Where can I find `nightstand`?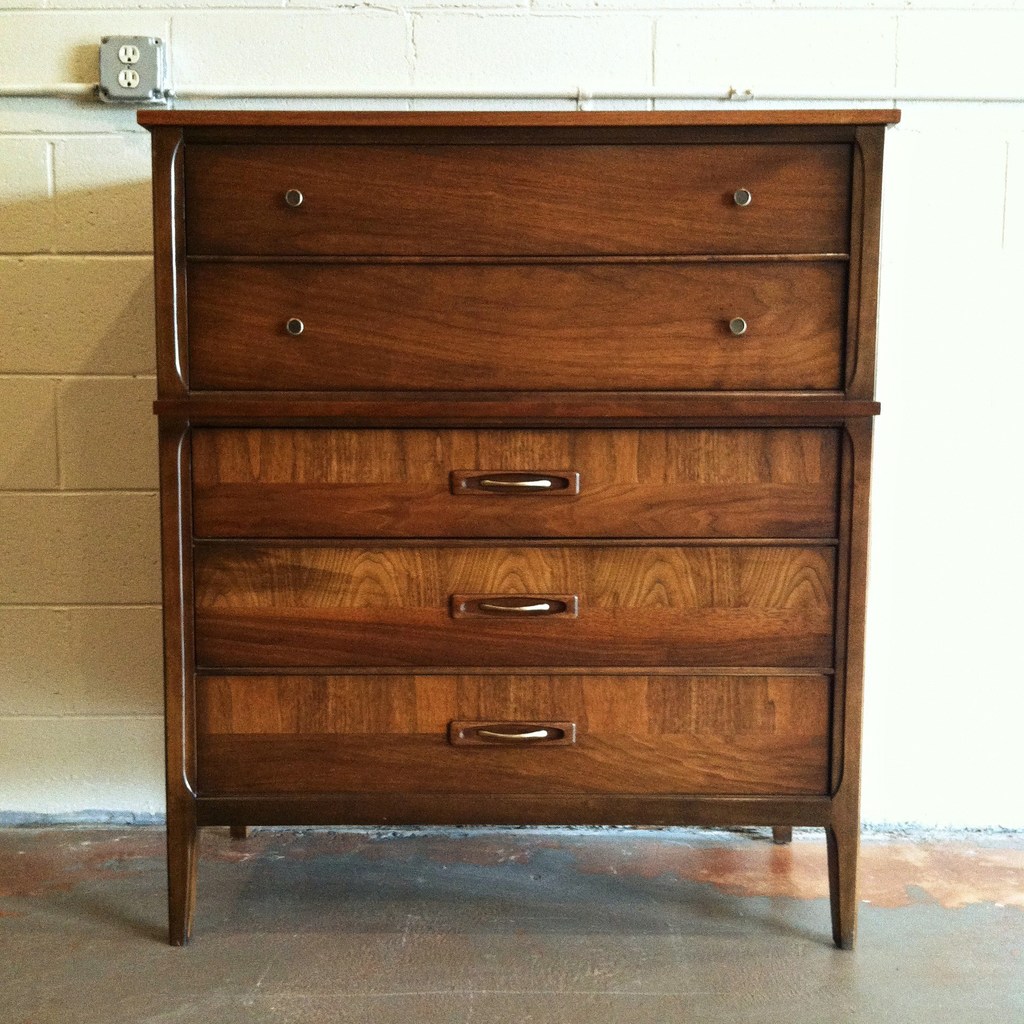
You can find it at [141, 95, 895, 1005].
